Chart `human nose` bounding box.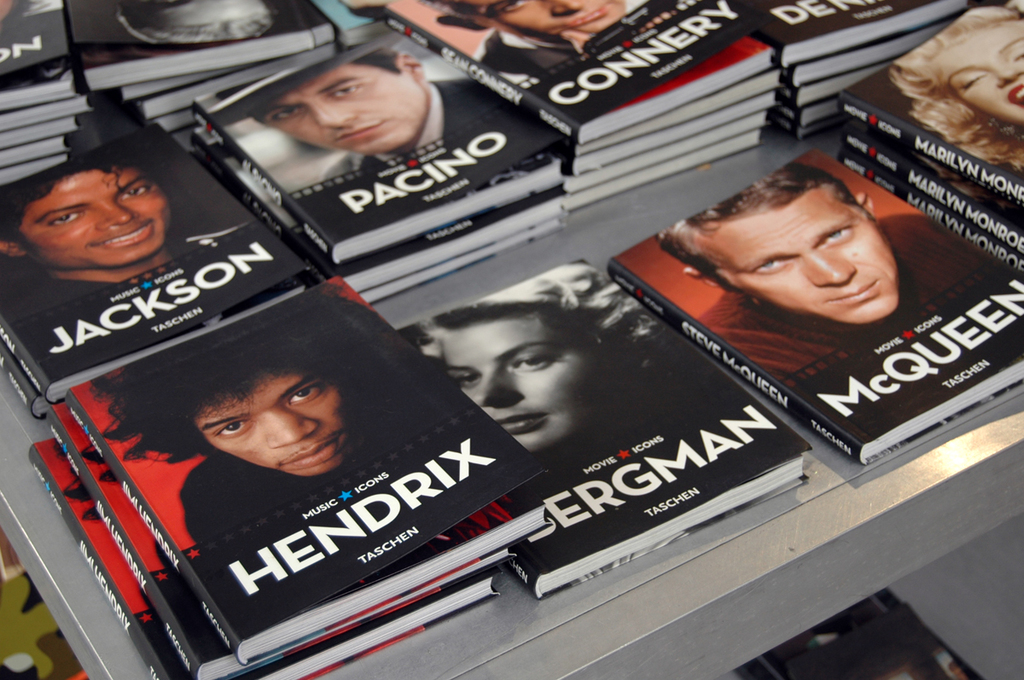
Charted: select_region(473, 370, 520, 410).
